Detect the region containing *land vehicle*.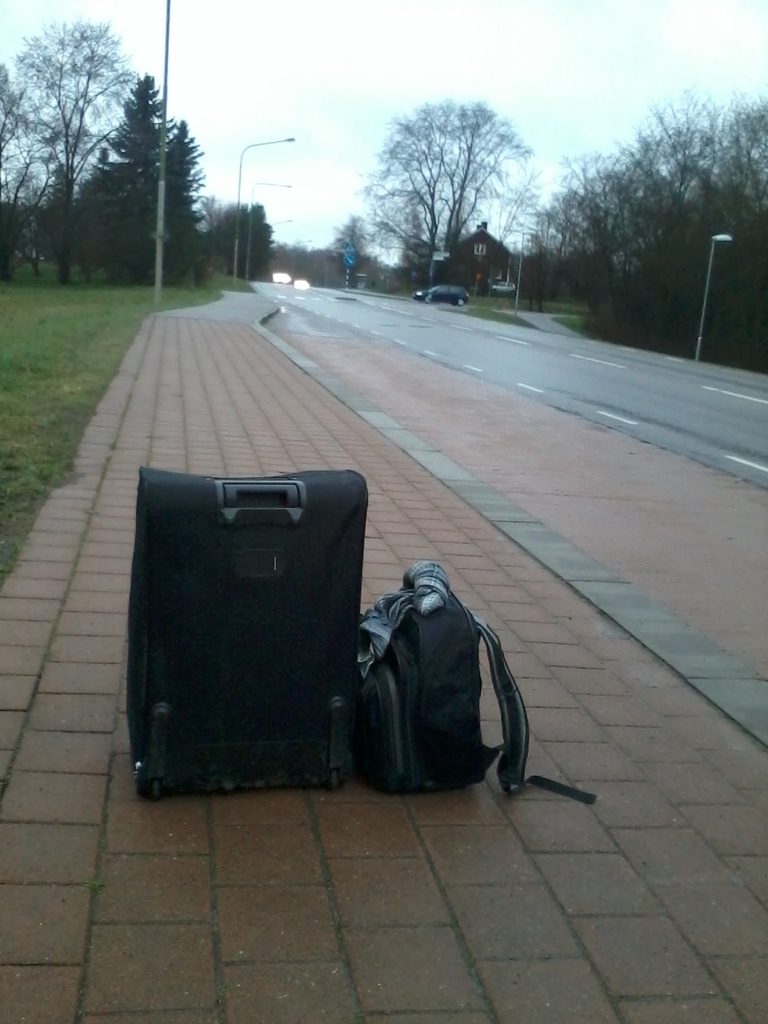
crop(415, 288, 468, 305).
